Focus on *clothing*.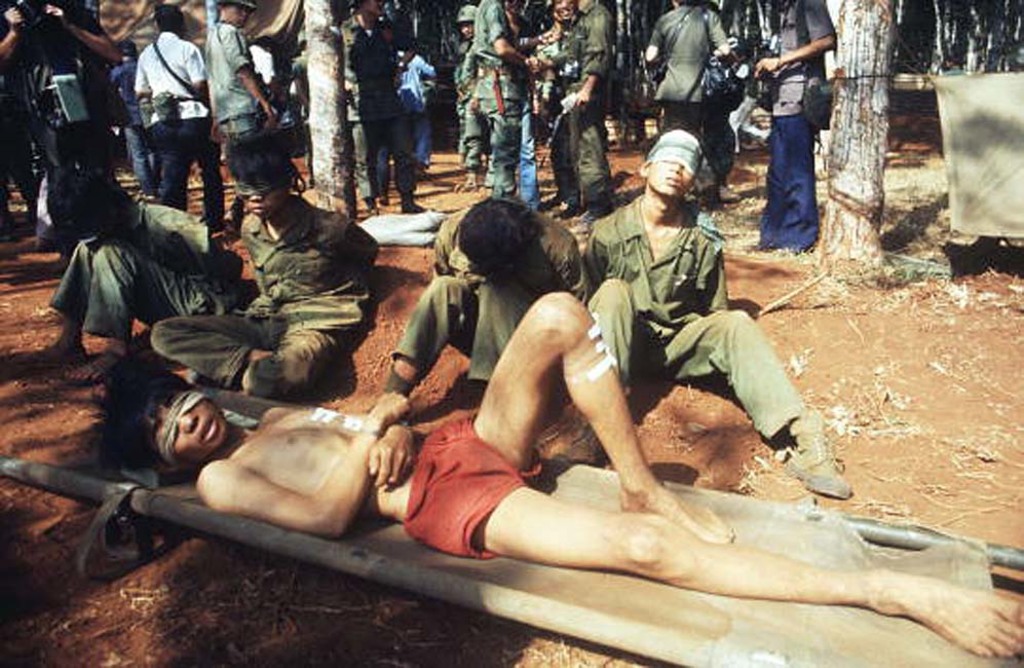
Focused at (left=755, top=0, right=810, bottom=252).
